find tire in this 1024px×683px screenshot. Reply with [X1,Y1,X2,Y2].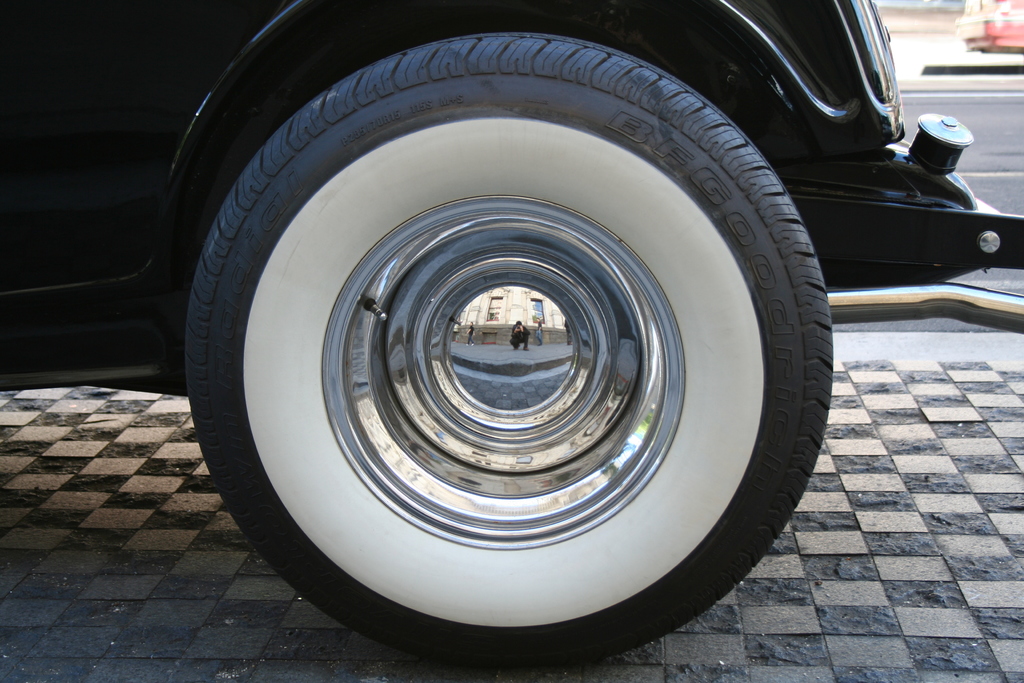
[180,35,833,680].
